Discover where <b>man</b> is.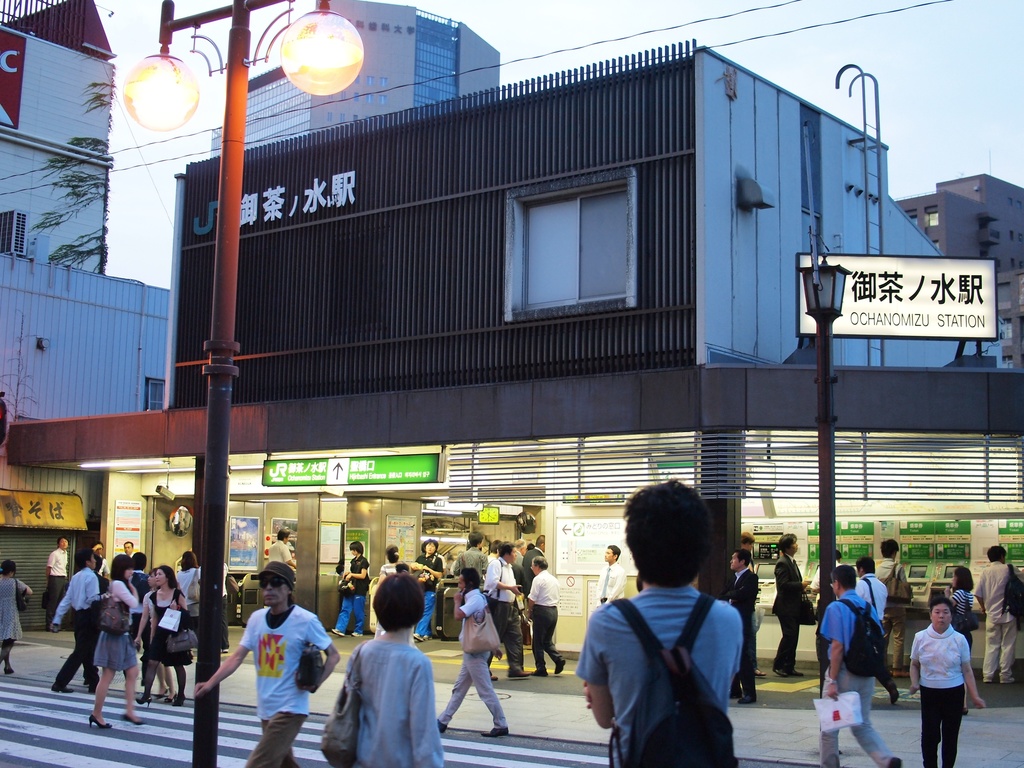
Discovered at <bbox>190, 561, 340, 767</bbox>.
